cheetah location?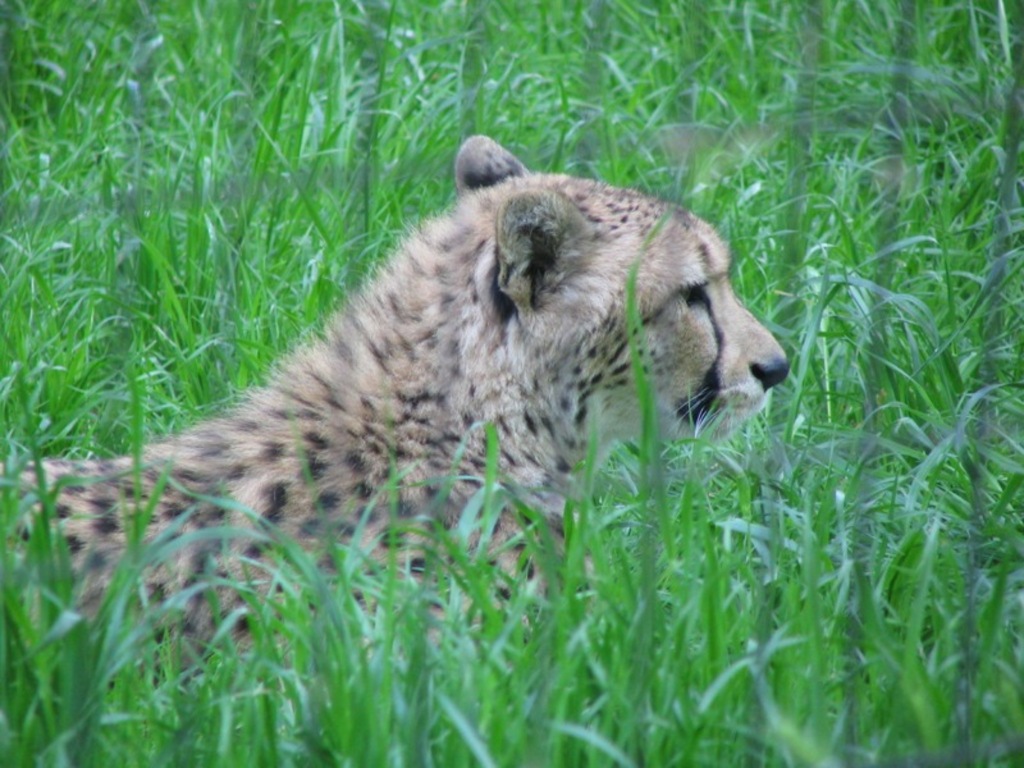
0,132,794,675
